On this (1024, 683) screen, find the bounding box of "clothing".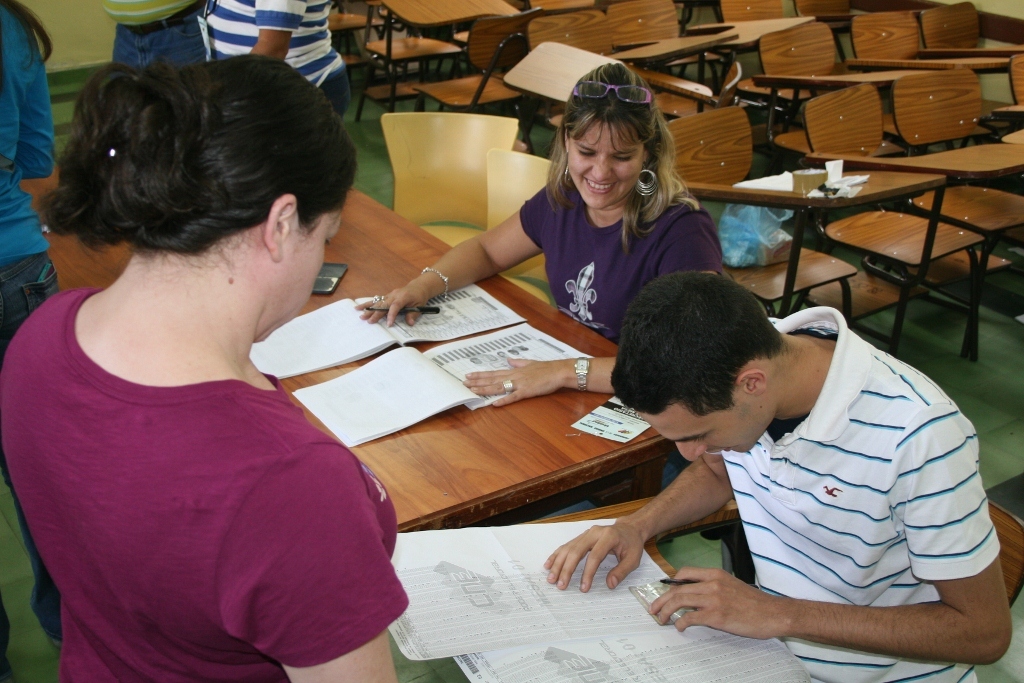
Bounding box: 104,0,207,63.
